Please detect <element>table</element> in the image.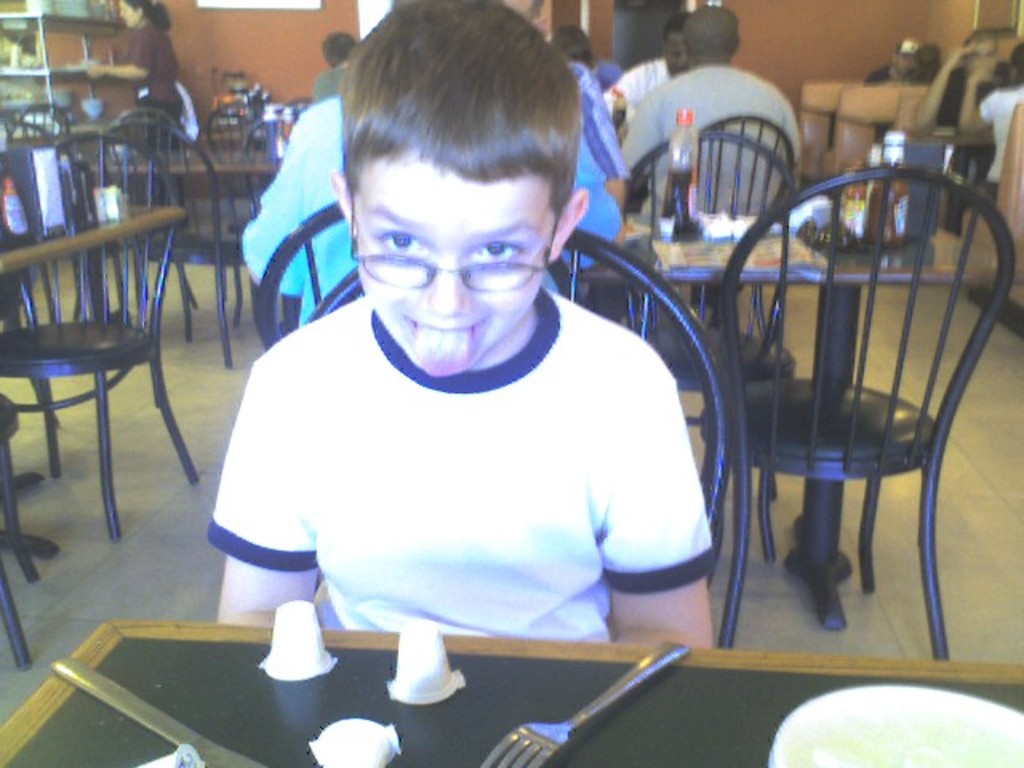
rect(618, 210, 1022, 638).
